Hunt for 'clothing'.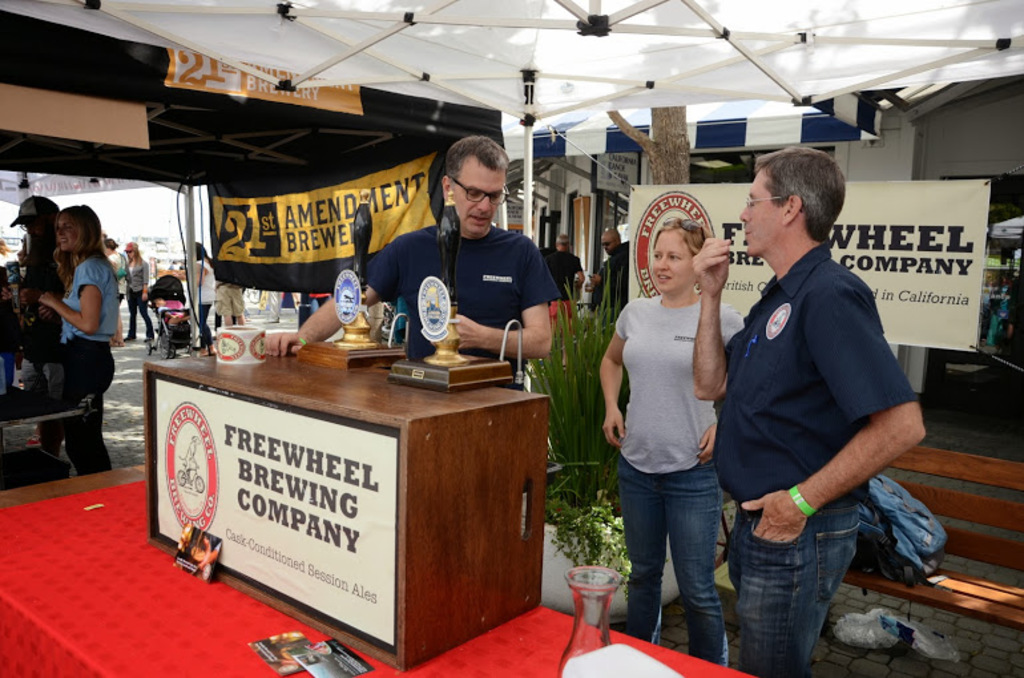
Hunted down at select_region(343, 206, 553, 382).
